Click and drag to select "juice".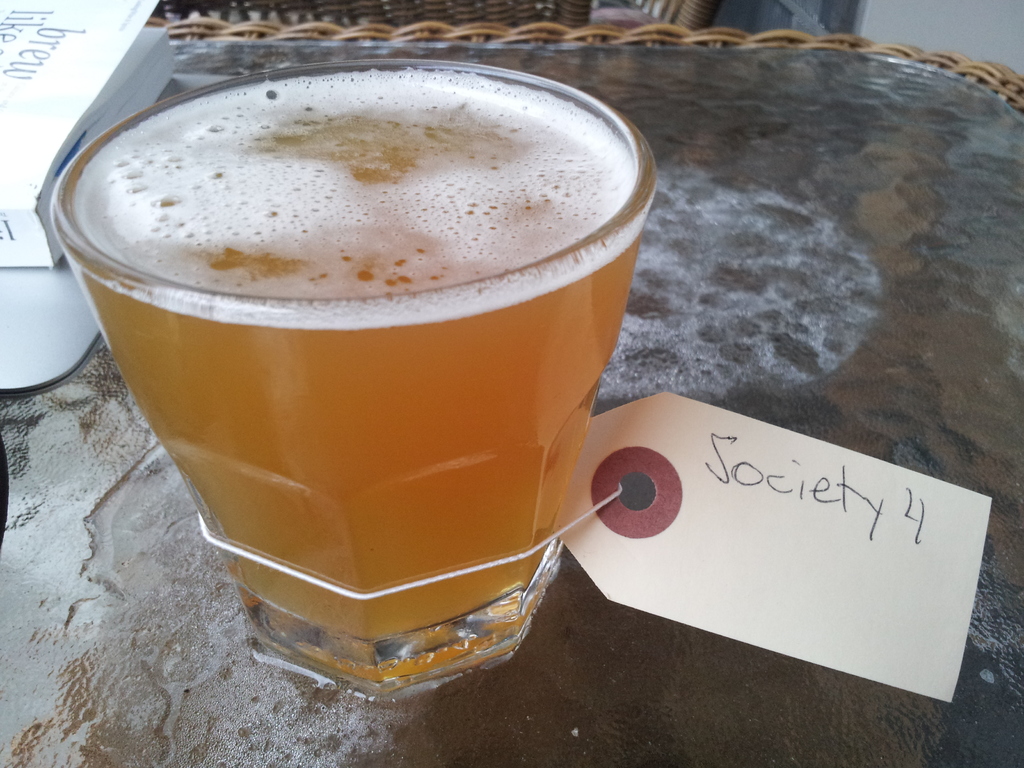
Selection: left=70, top=67, right=653, bottom=641.
